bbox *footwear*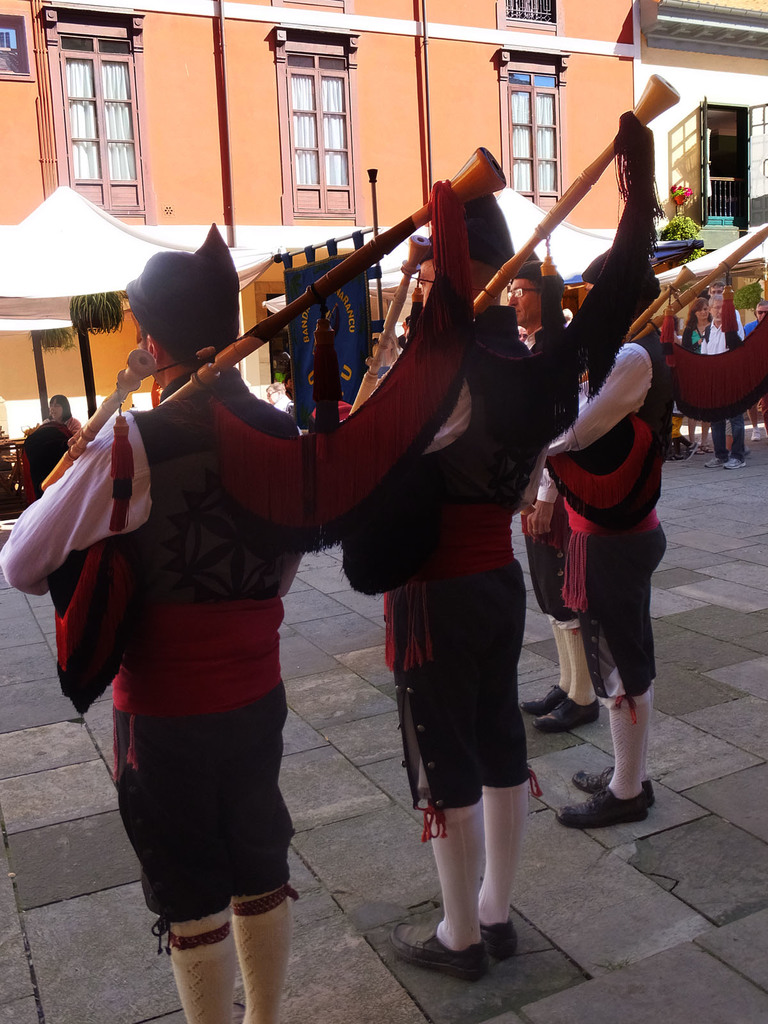
bbox=(562, 784, 646, 833)
